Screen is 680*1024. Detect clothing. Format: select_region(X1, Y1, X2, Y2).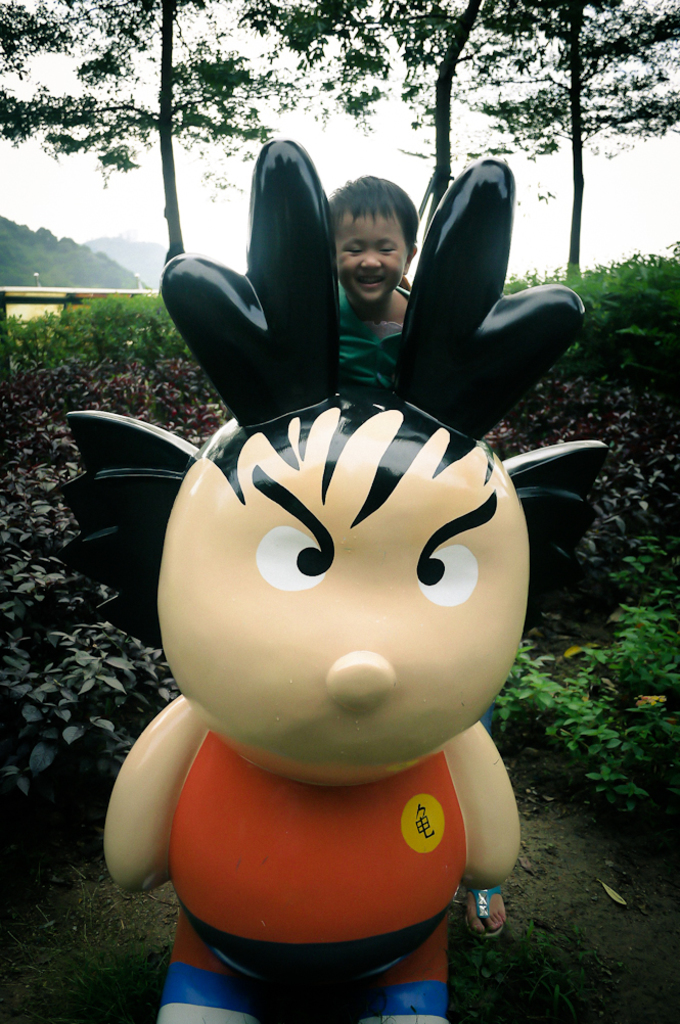
select_region(168, 730, 462, 1009).
